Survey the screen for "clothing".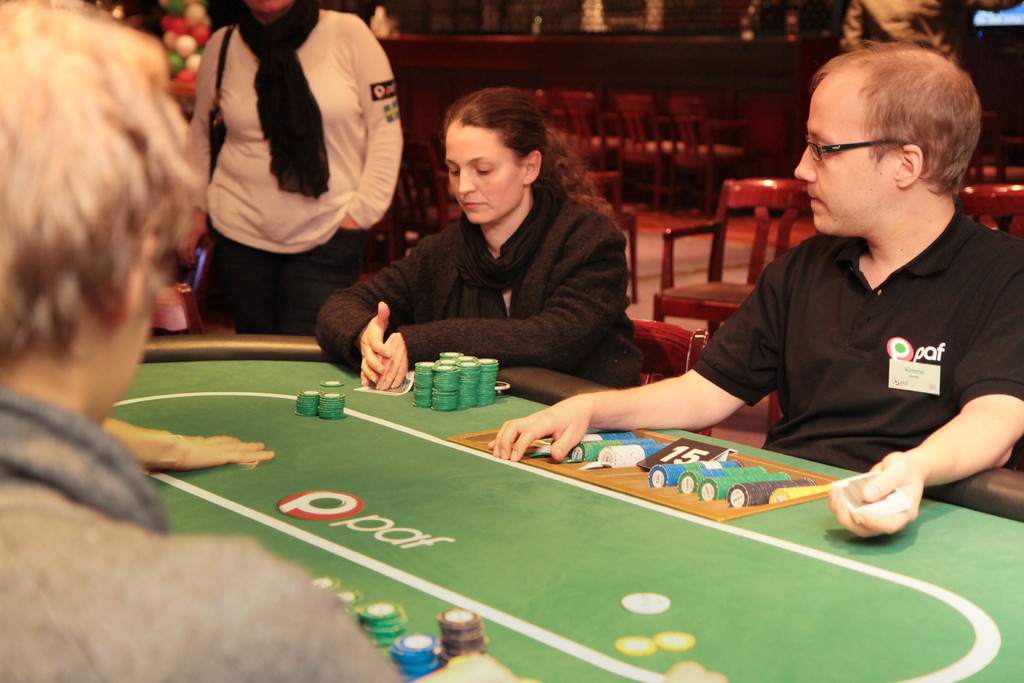
Survey found: 183, 8, 410, 251.
